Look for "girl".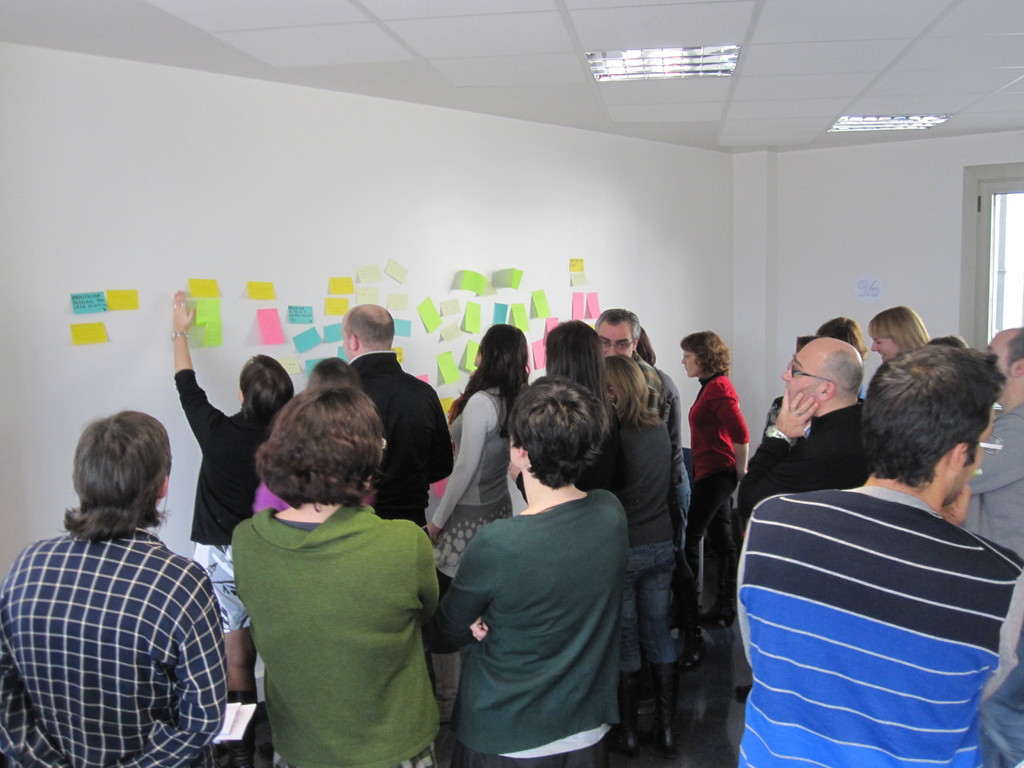
Found: [171, 287, 291, 767].
